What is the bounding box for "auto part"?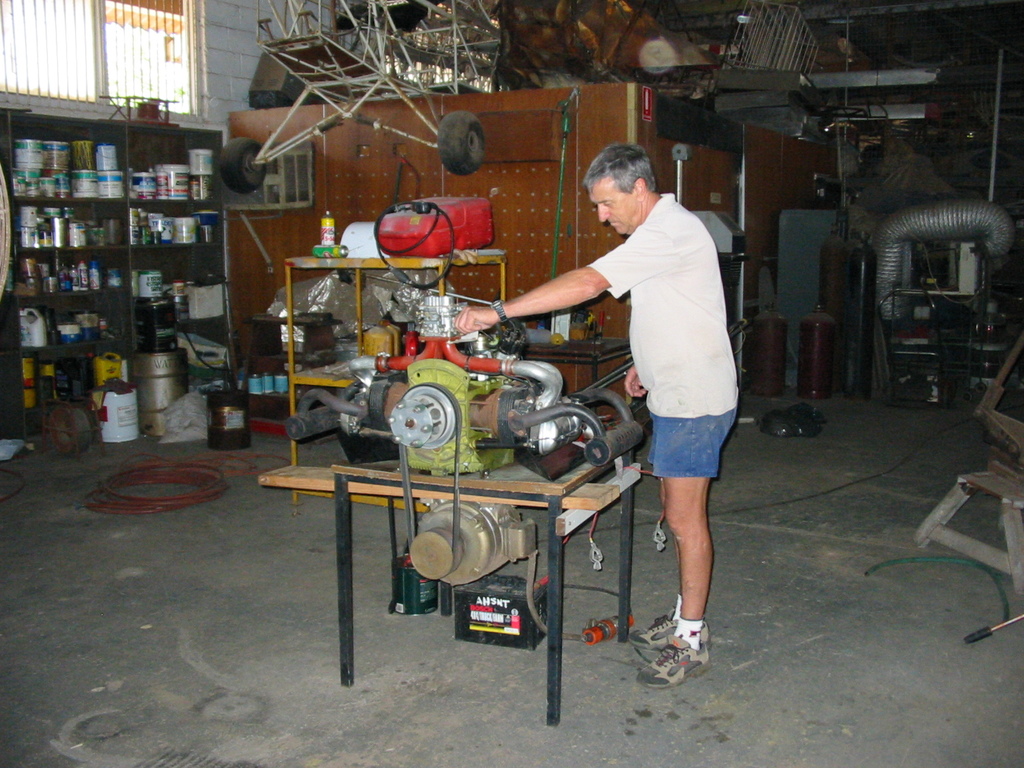
[524,546,640,648].
